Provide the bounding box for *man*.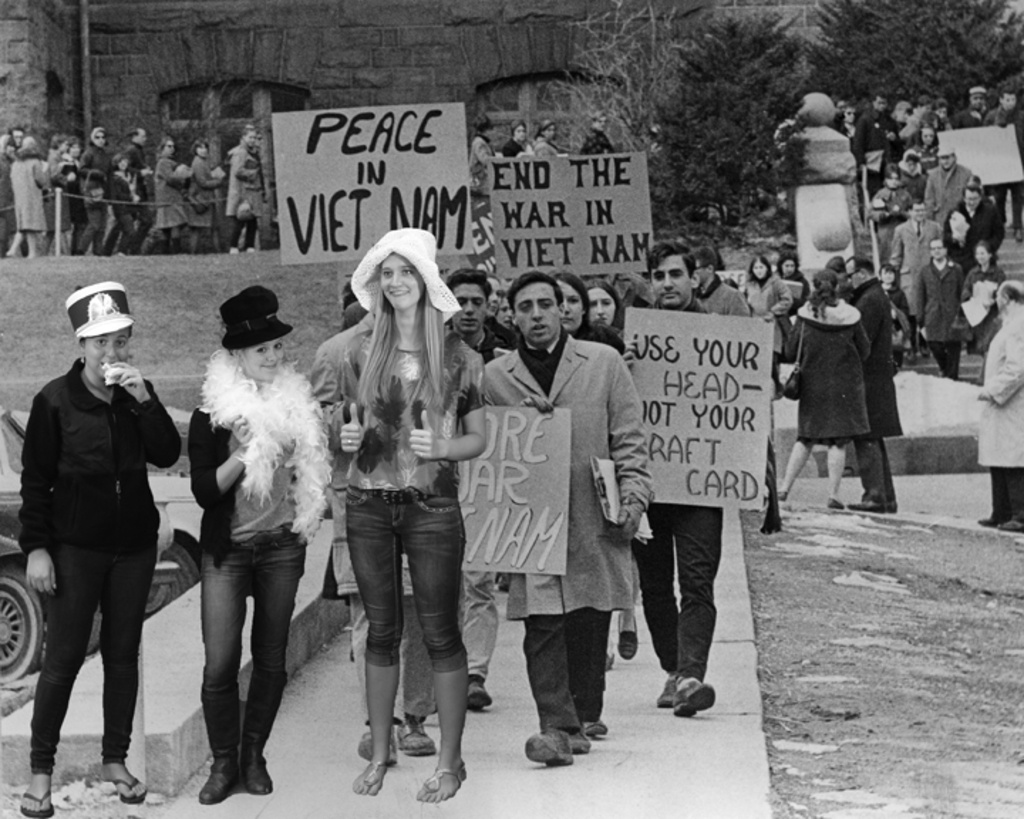
detection(620, 239, 721, 718).
